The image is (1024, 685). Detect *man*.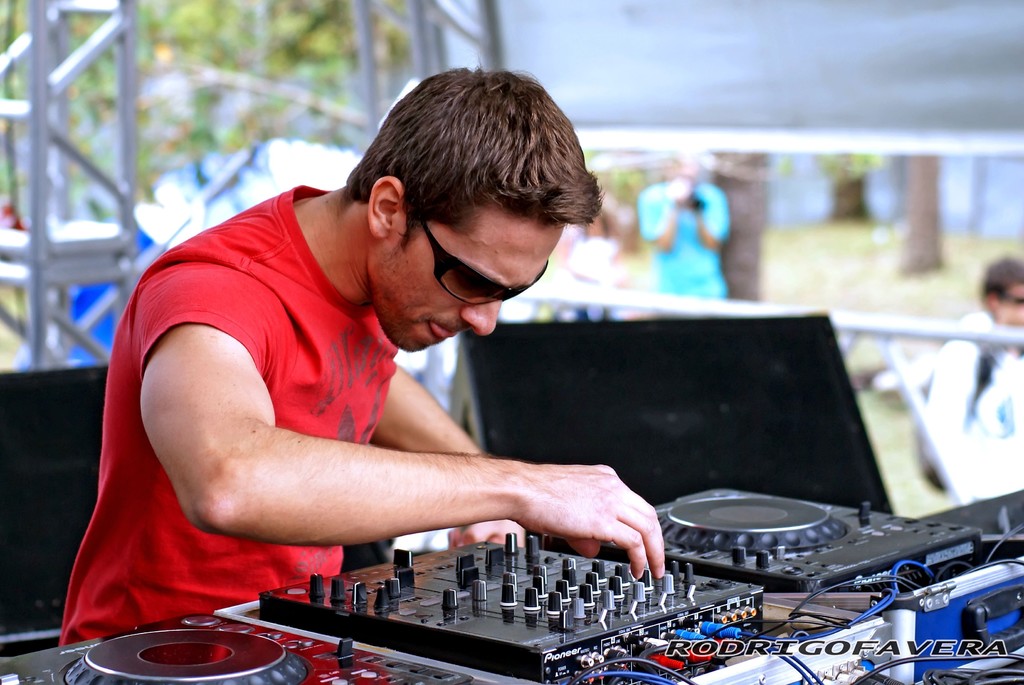
Detection: {"left": 641, "top": 133, "right": 733, "bottom": 309}.
